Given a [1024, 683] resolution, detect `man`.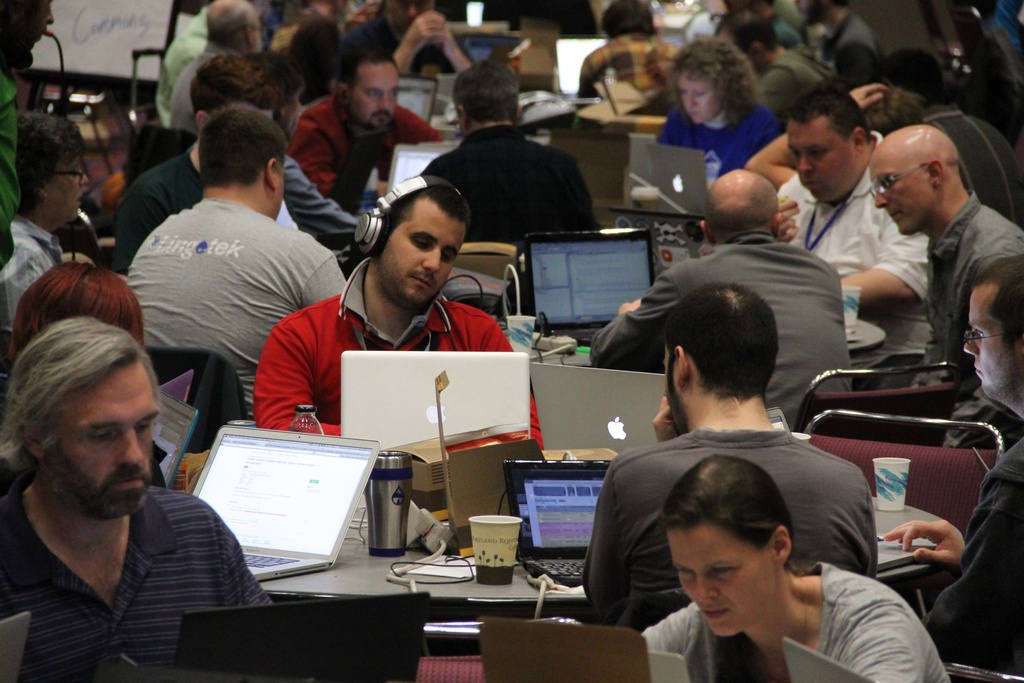
[778, 79, 929, 392].
